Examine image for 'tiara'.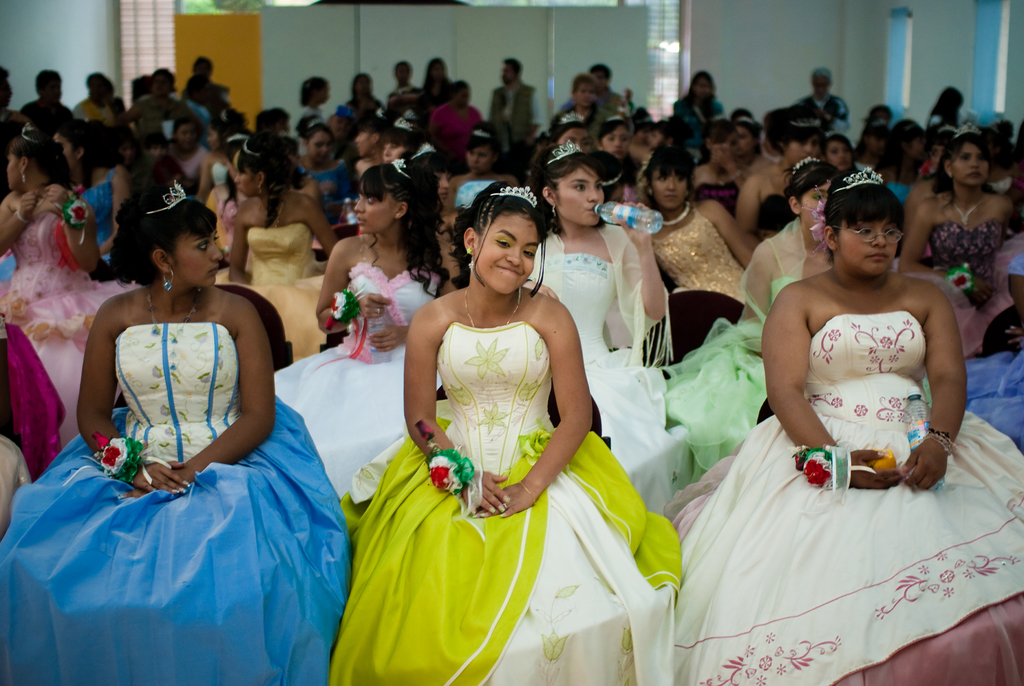
Examination result: (19, 122, 36, 143).
